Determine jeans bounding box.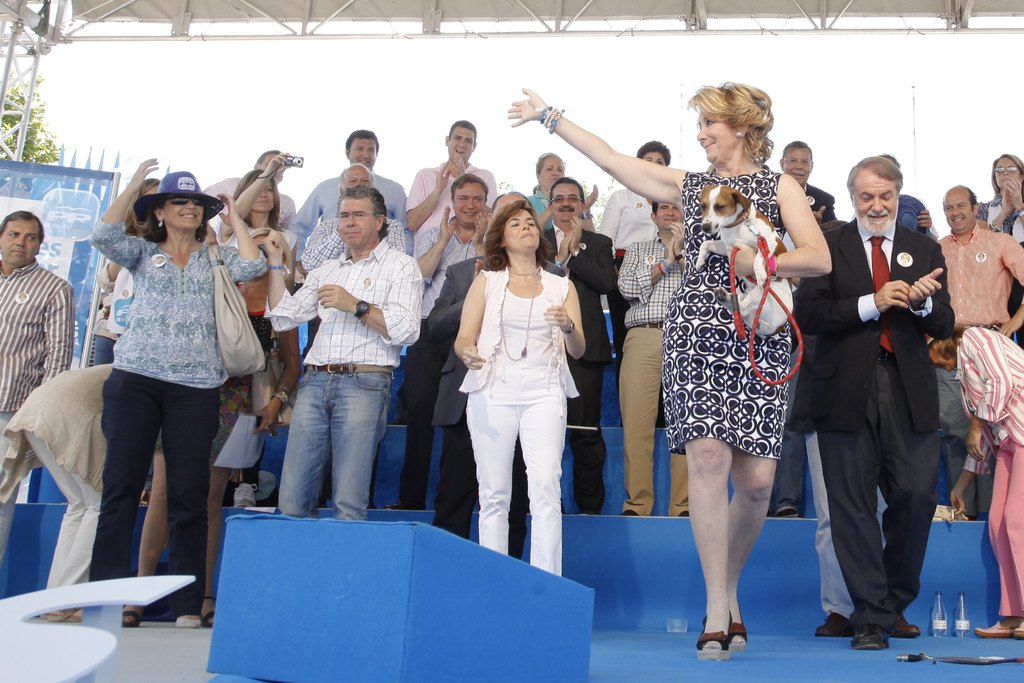
Determined: x1=275 y1=363 x2=394 y2=522.
